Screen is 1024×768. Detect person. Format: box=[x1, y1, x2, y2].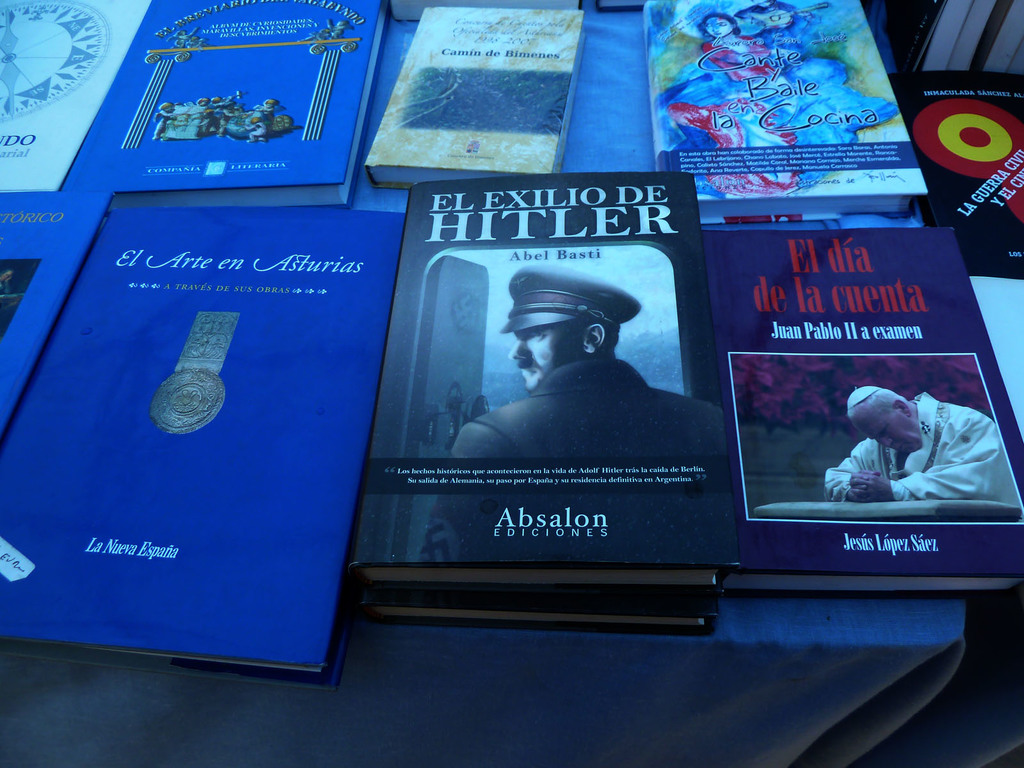
box=[700, 8, 746, 87].
